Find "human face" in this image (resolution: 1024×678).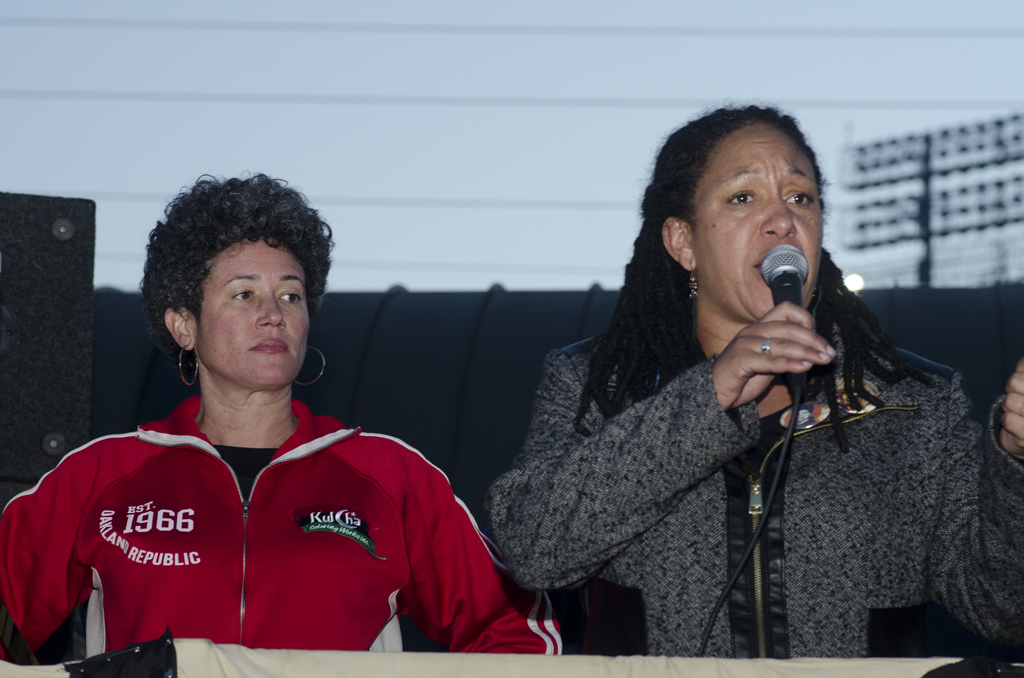
left=694, top=120, right=821, bottom=323.
